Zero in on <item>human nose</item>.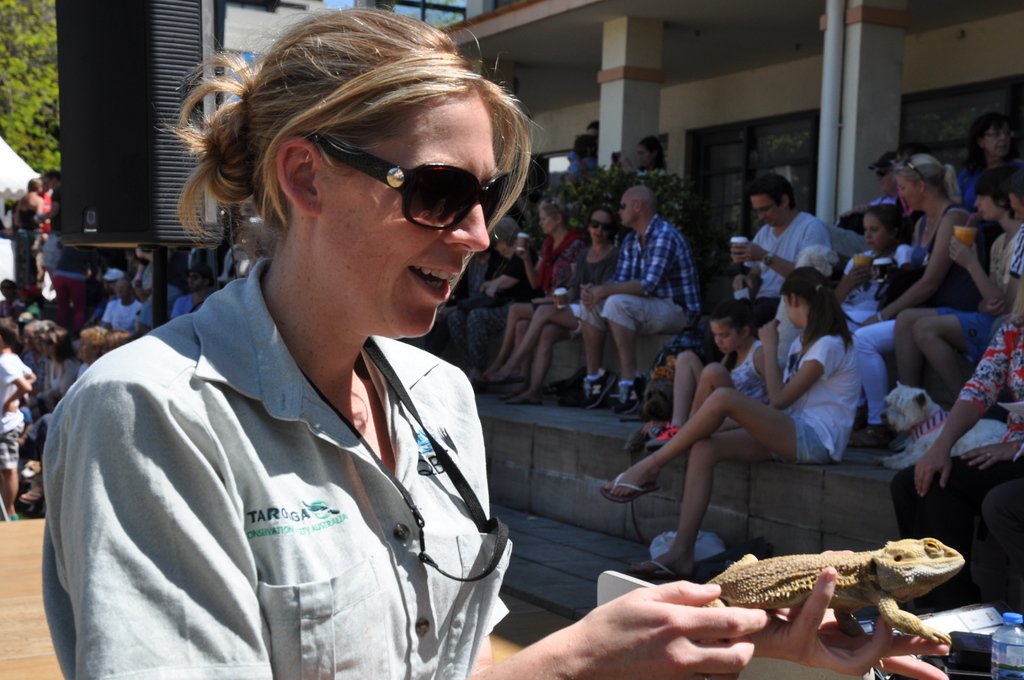
Zeroed in: [866,232,871,239].
